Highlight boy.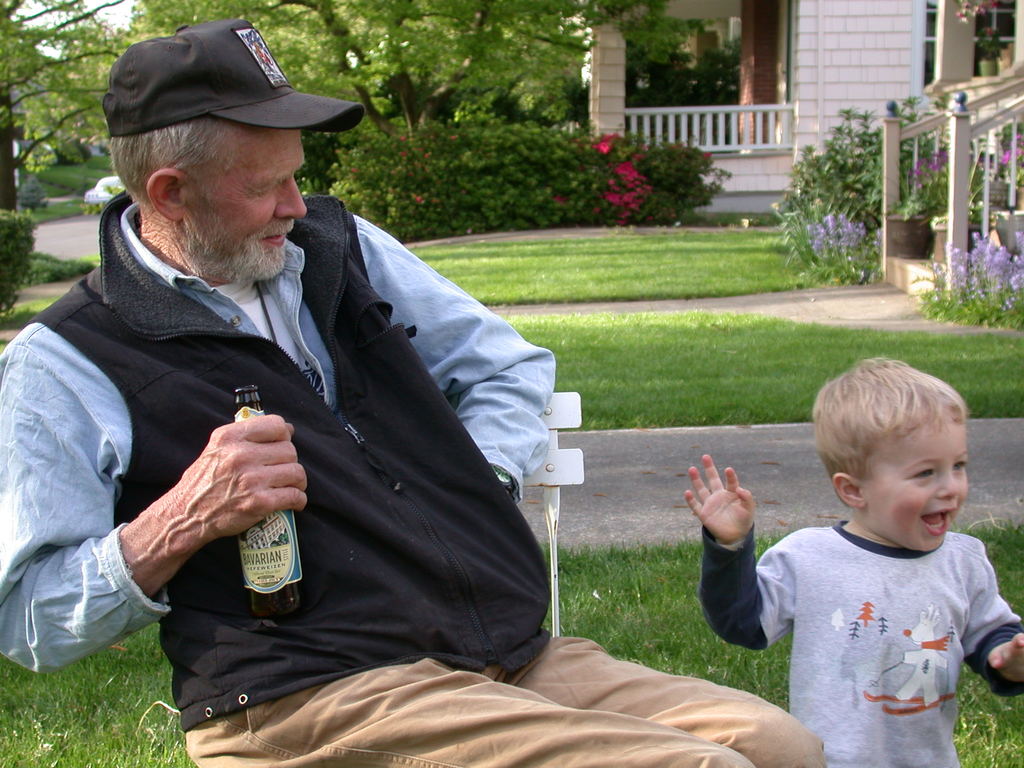
Highlighted region: 754 328 1009 759.
